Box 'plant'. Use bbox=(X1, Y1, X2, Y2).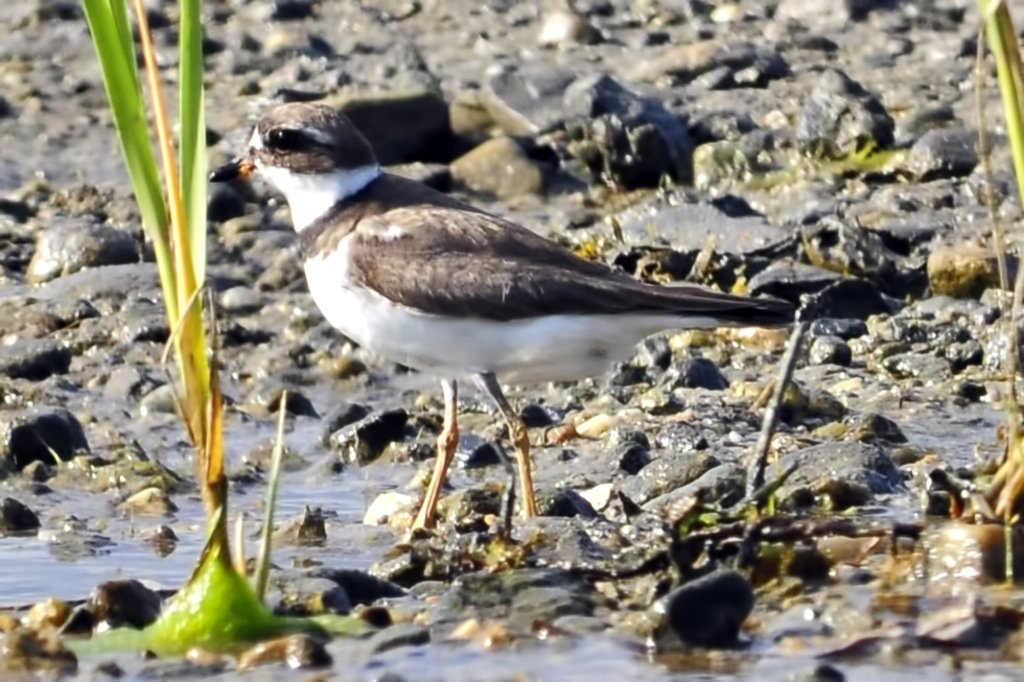
bbox=(72, 0, 355, 655).
